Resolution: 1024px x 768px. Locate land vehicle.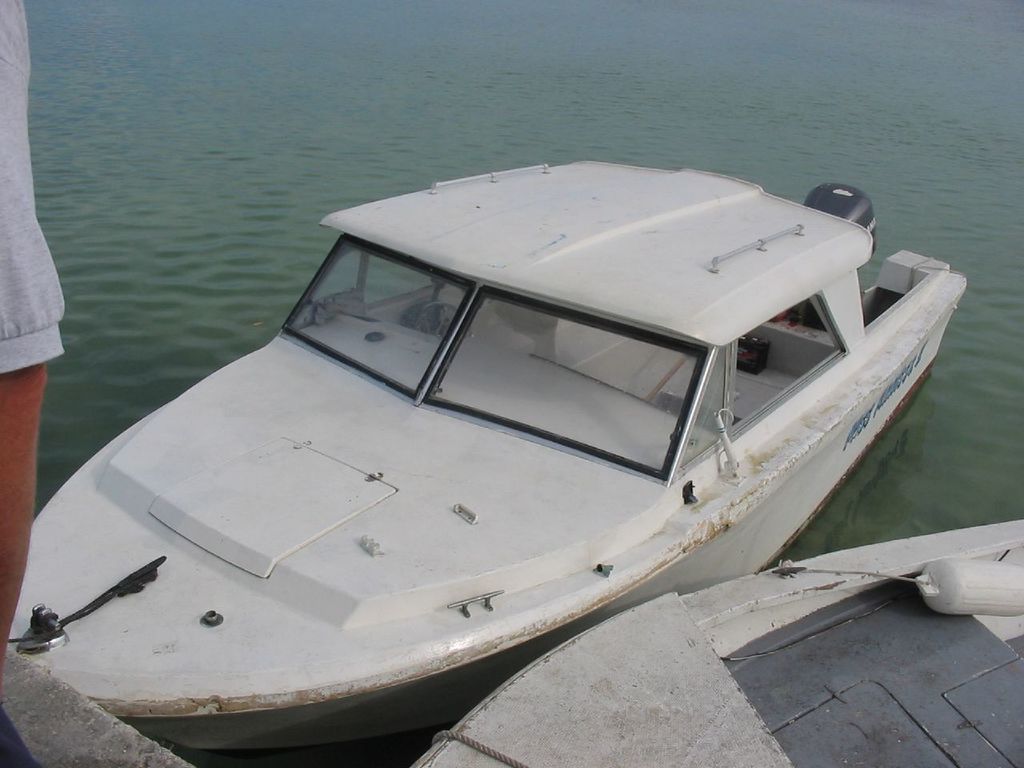
pyautogui.locateOnScreen(22, 153, 930, 735).
